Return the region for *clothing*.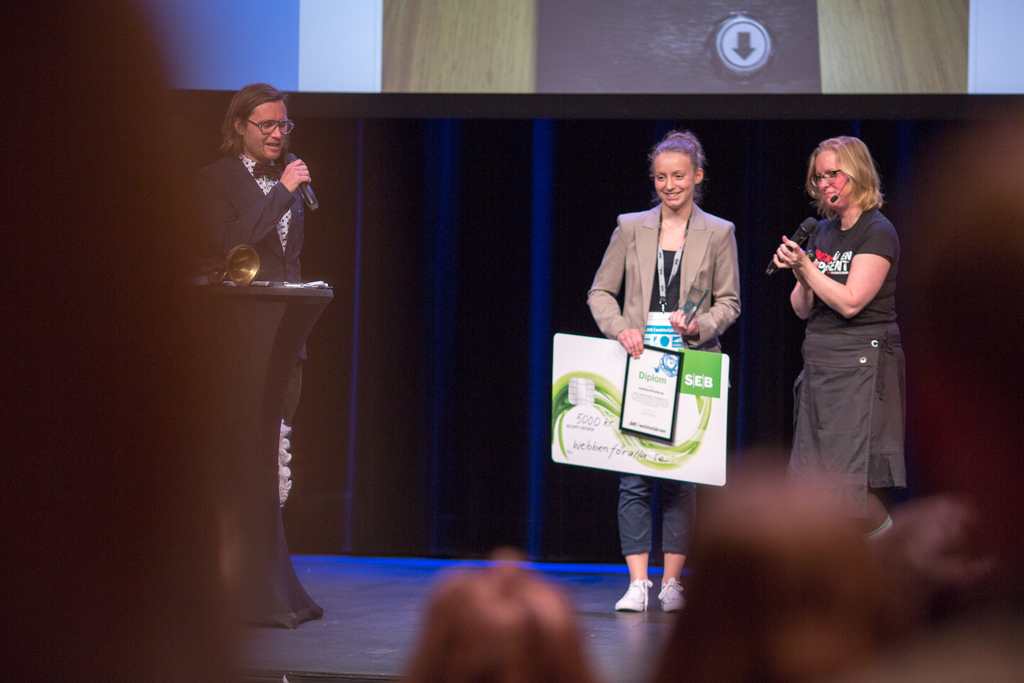
(193, 143, 314, 495).
